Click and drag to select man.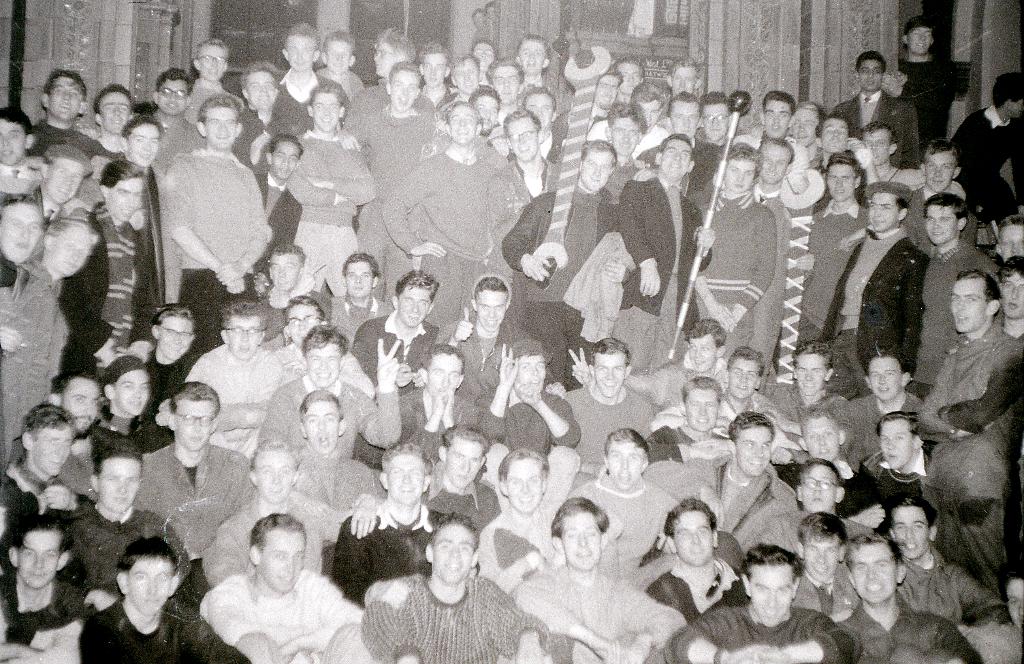
Selection: 284 393 367 522.
